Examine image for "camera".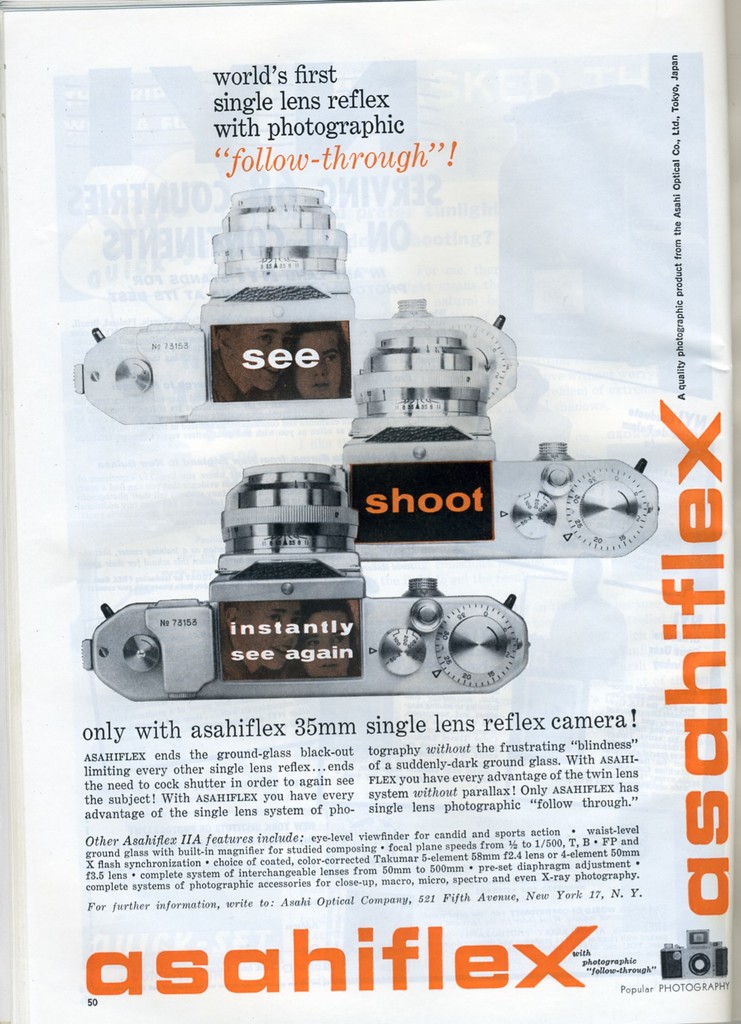
Examination result: <box>76,185,518,419</box>.
